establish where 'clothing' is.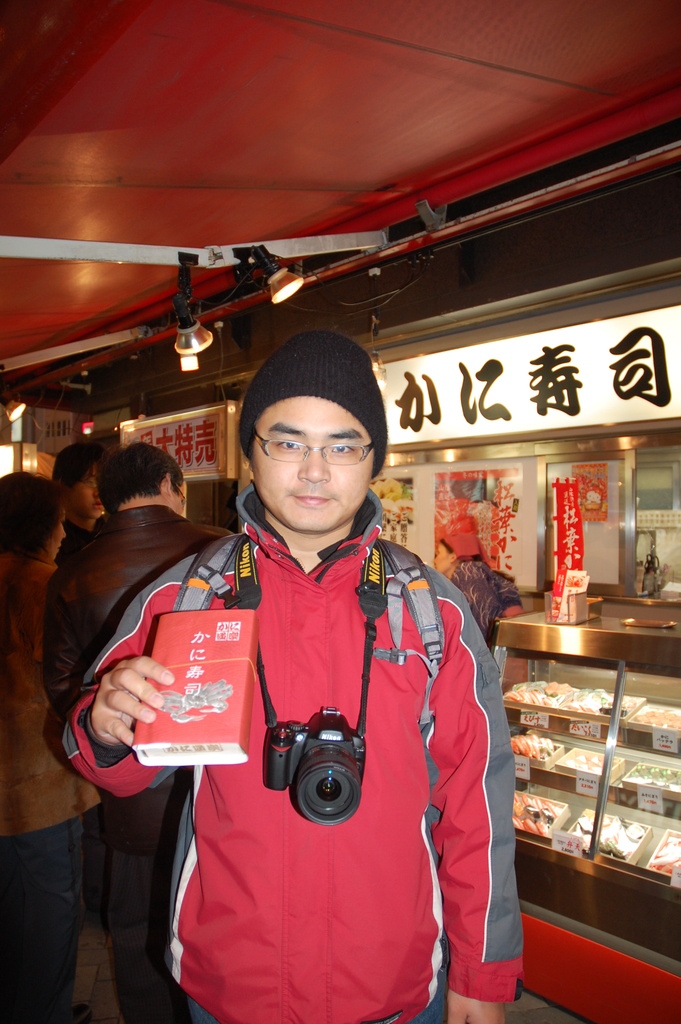
Established at bbox(124, 509, 485, 1005).
